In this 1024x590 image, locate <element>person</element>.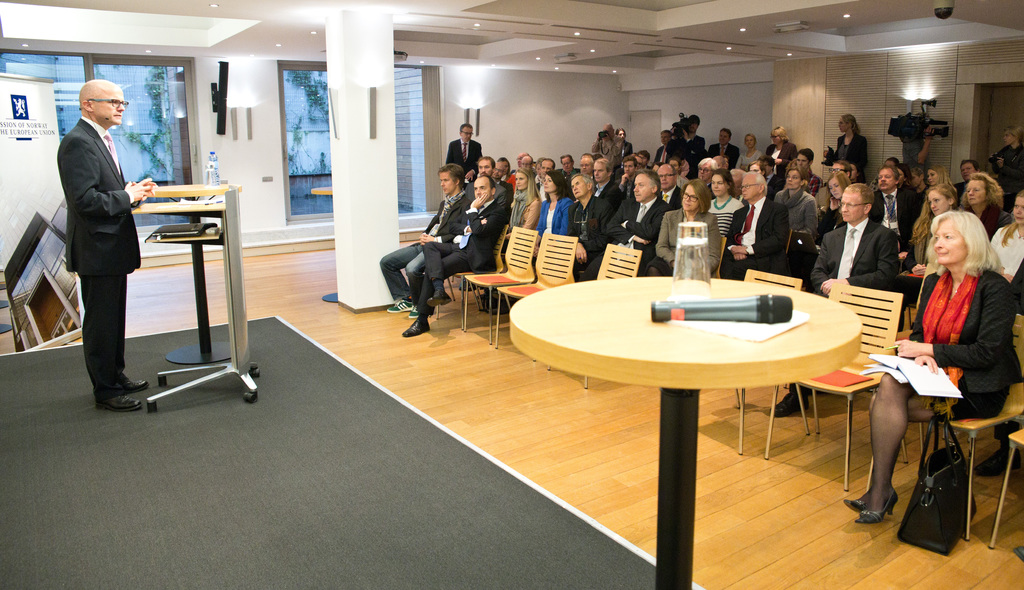
Bounding box: crop(66, 77, 158, 411).
